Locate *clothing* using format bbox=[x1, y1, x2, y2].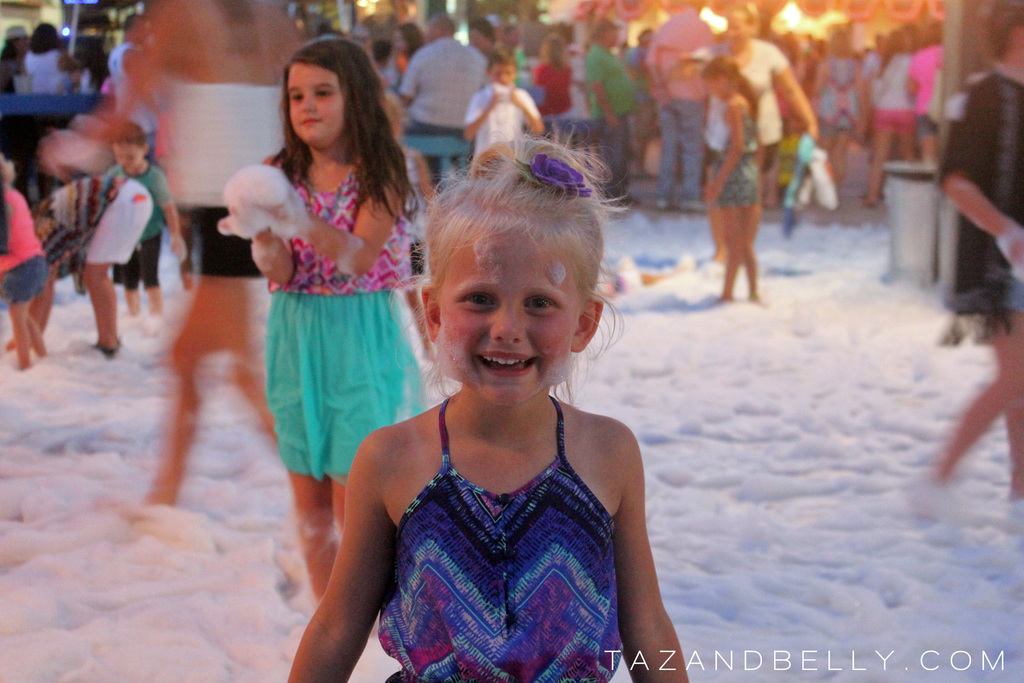
bbox=[39, 169, 165, 267].
